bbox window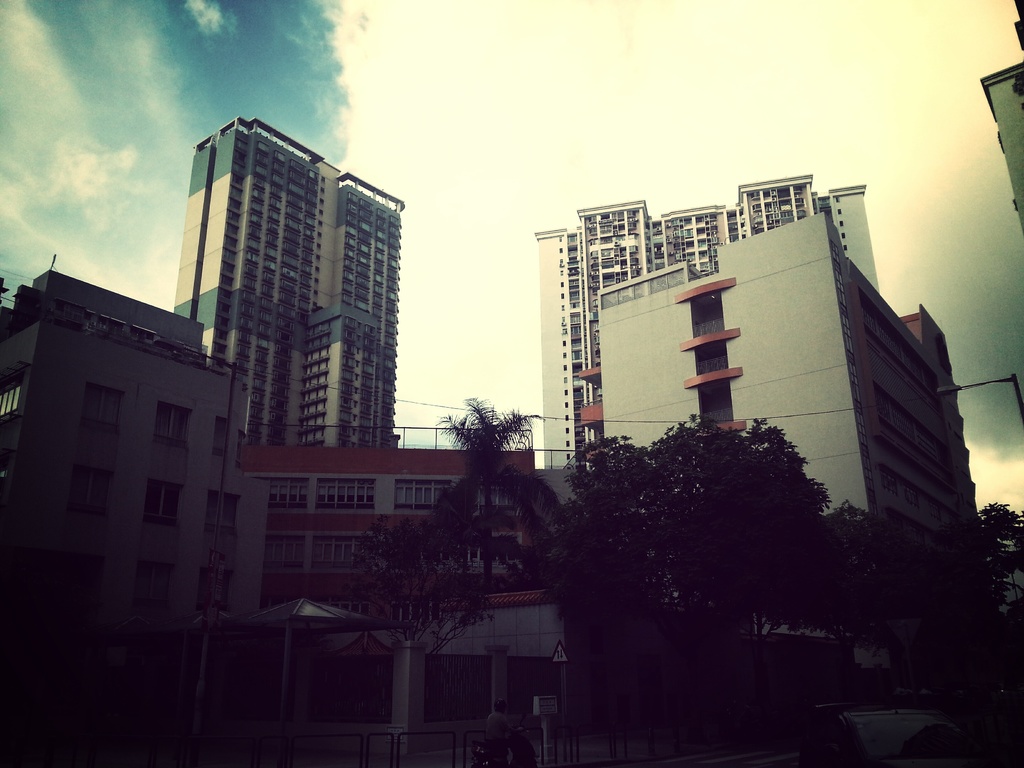
(202,542,235,584)
